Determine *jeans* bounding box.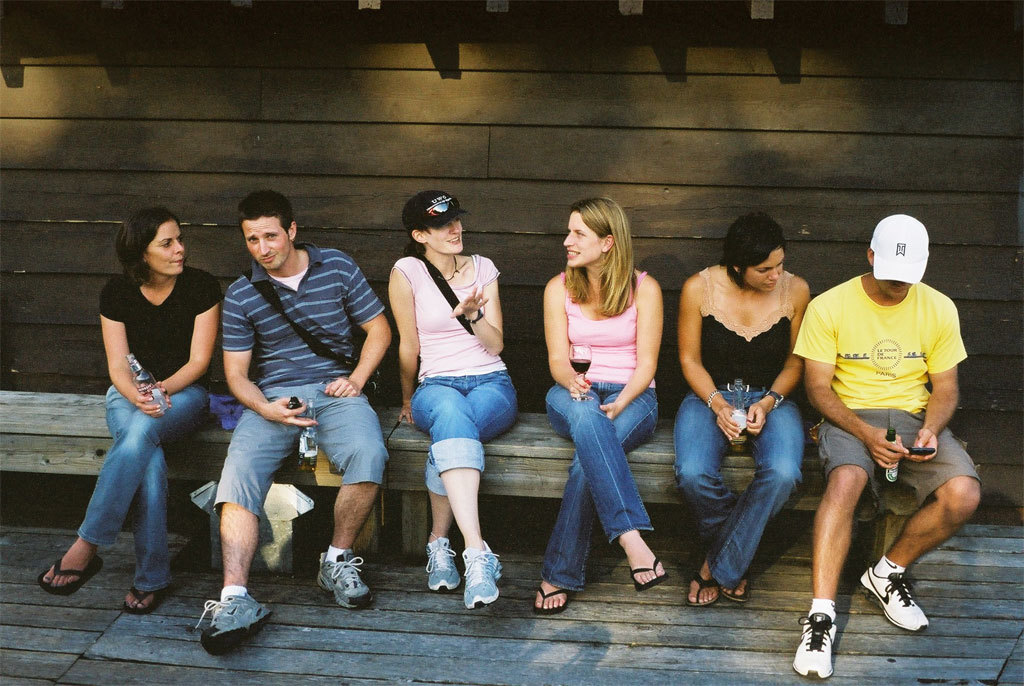
Determined: Rect(59, 387, 192, 619).
